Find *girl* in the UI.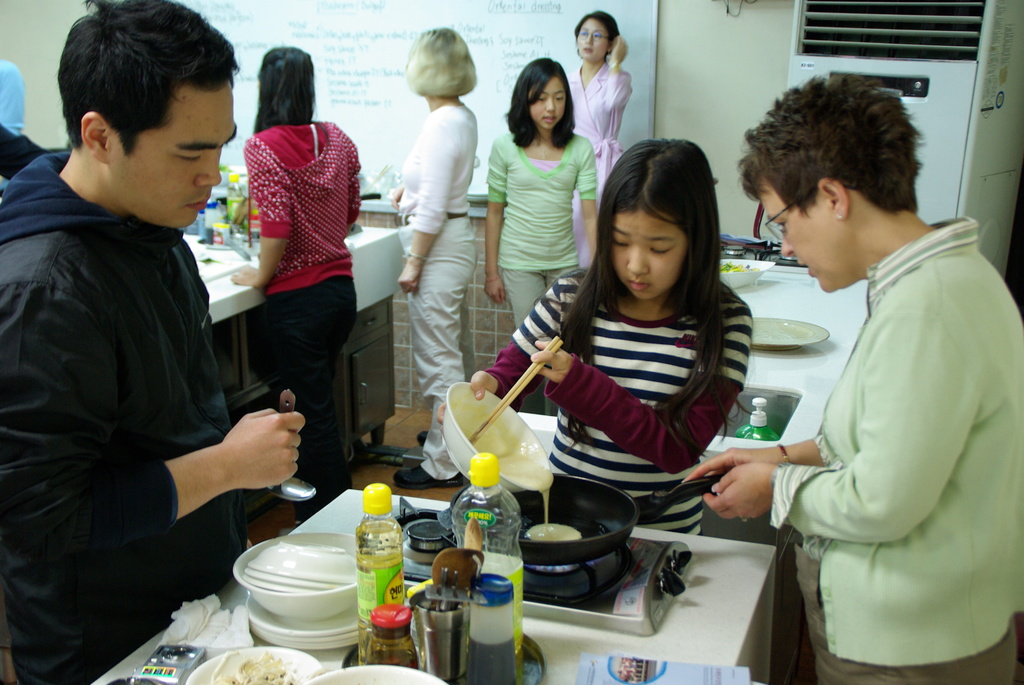
UI element at BBox(435, 136, 755, 535).
